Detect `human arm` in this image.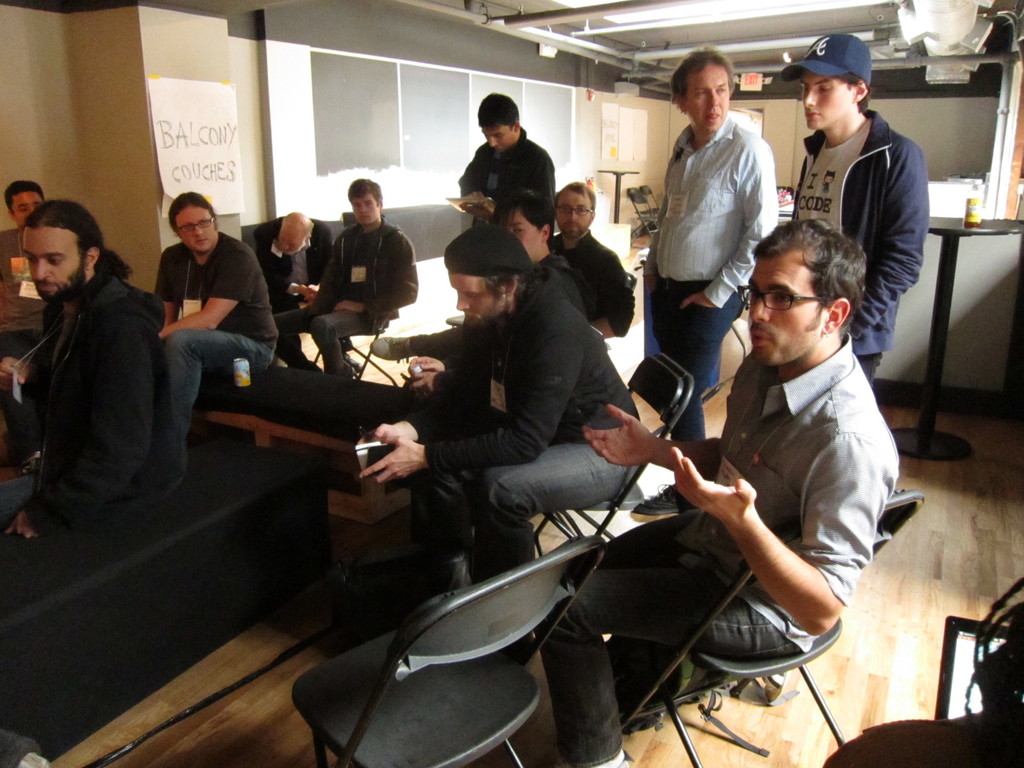
Detection: (x1=361, y1=311, x2=578, y2=483).
